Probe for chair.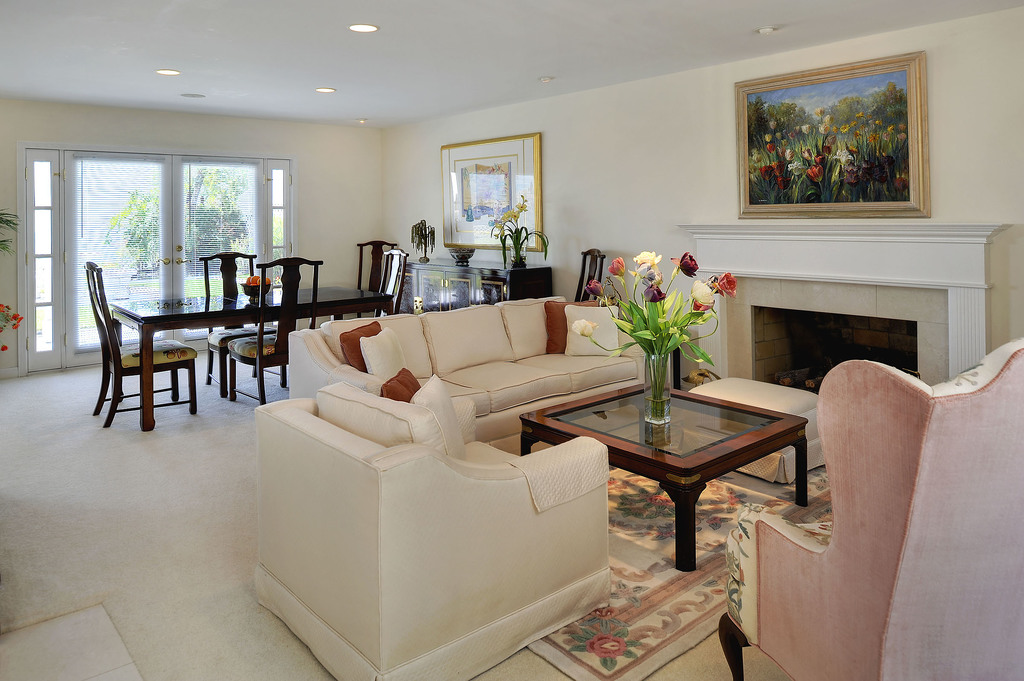
Probe result: x1=355, y1=241, x2=397, y2=319.
